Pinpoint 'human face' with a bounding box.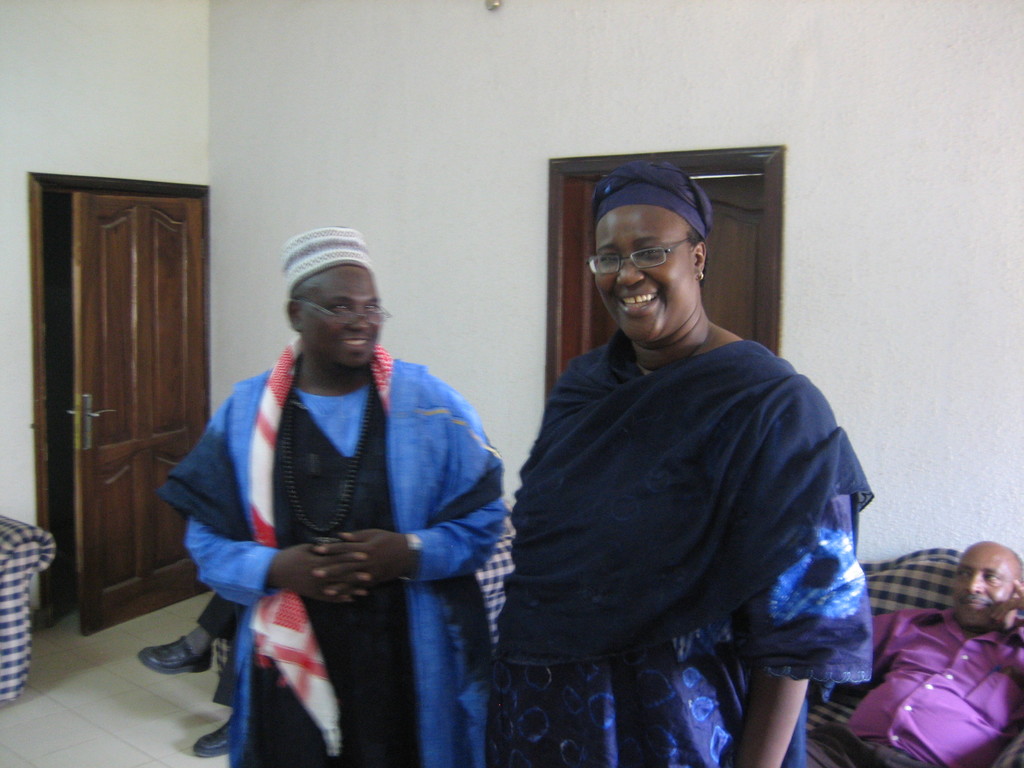
[left=297, top=271, right=371, bottom=380].
